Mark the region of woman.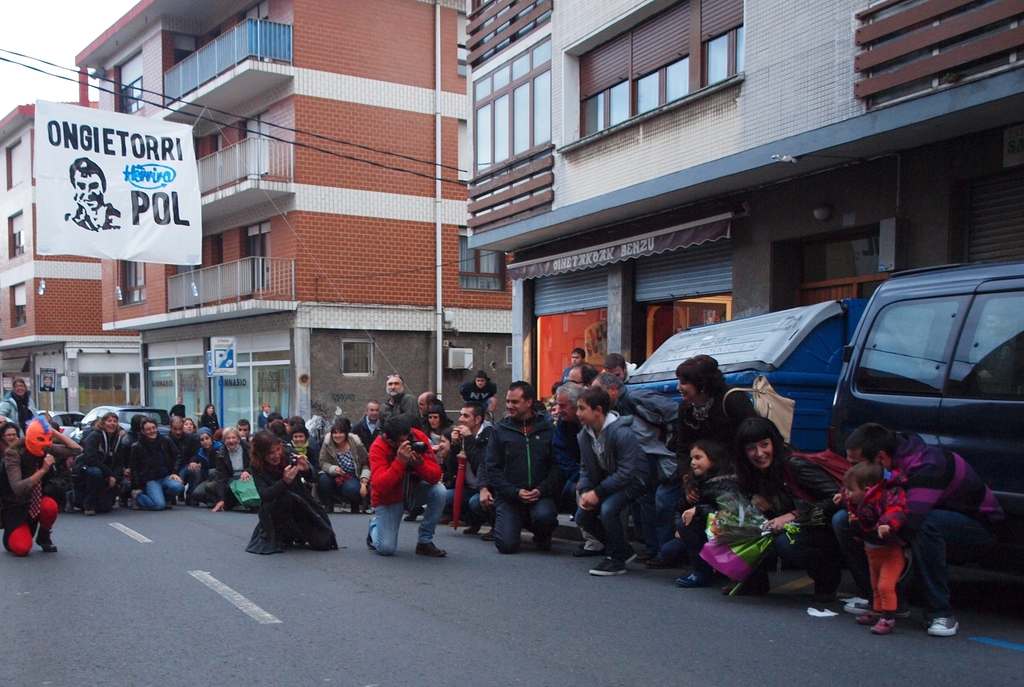
Region: region(437, 430, 473, 522).
